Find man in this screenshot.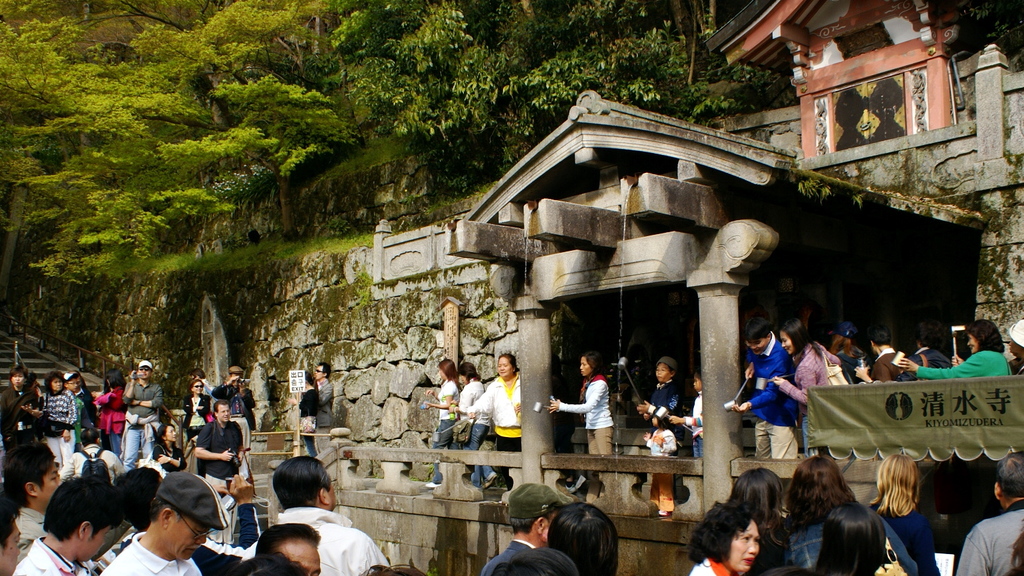
The bounding box for man is (954, 451, 1023, 575).
